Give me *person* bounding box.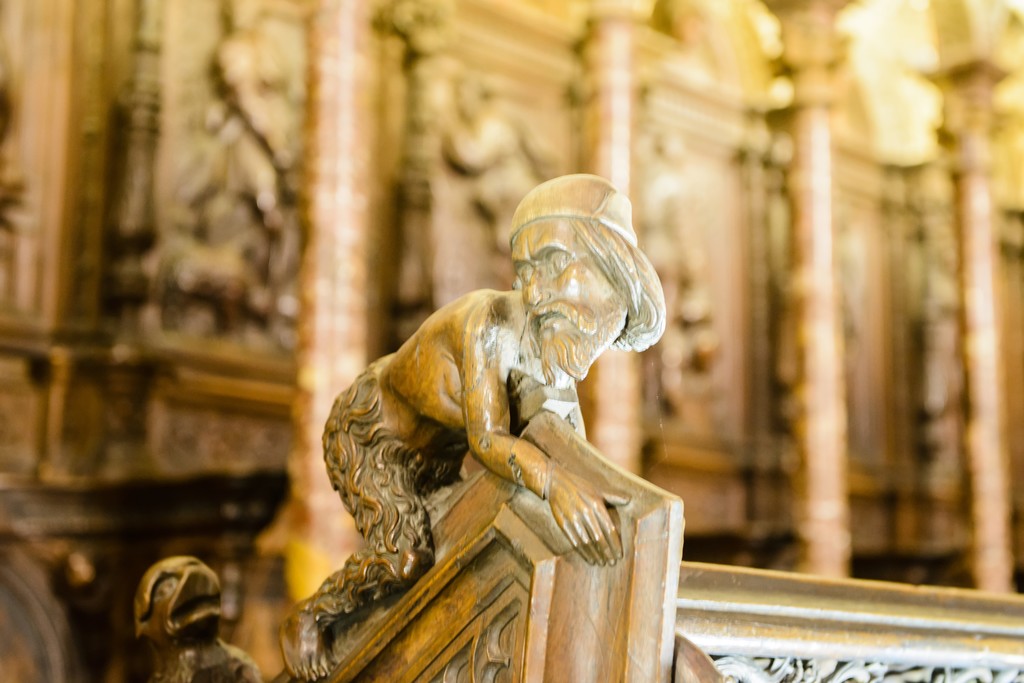
301, 140, 707, 657.
